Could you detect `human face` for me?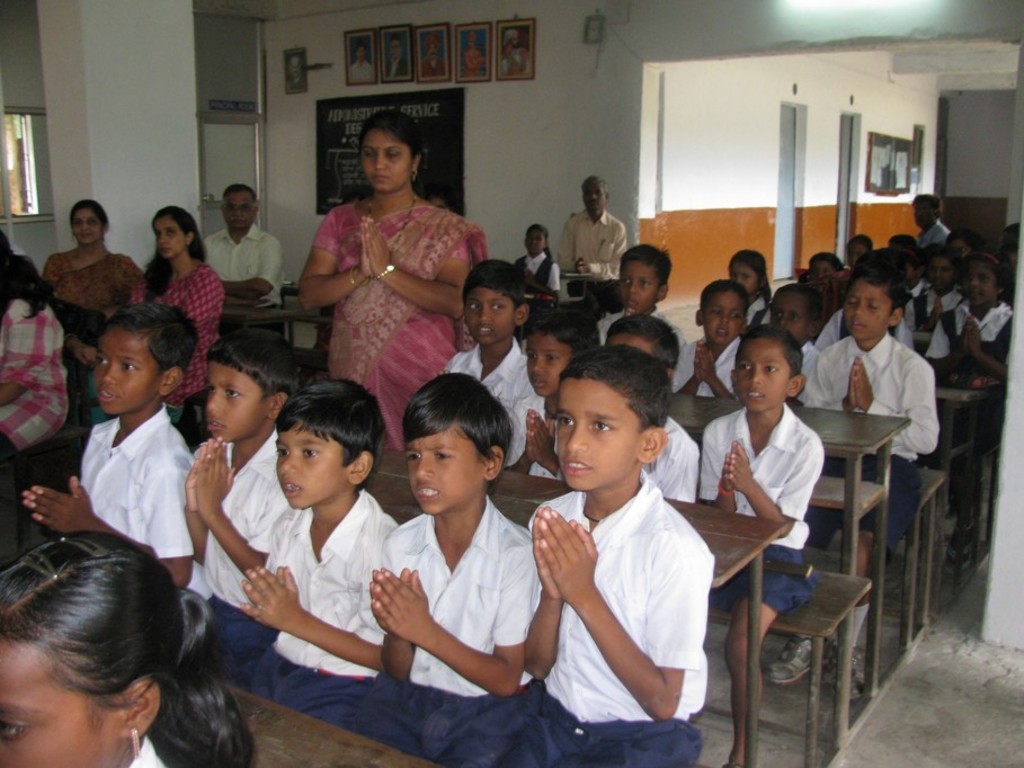
Detection result: locate(357, 126, 415, 202).
